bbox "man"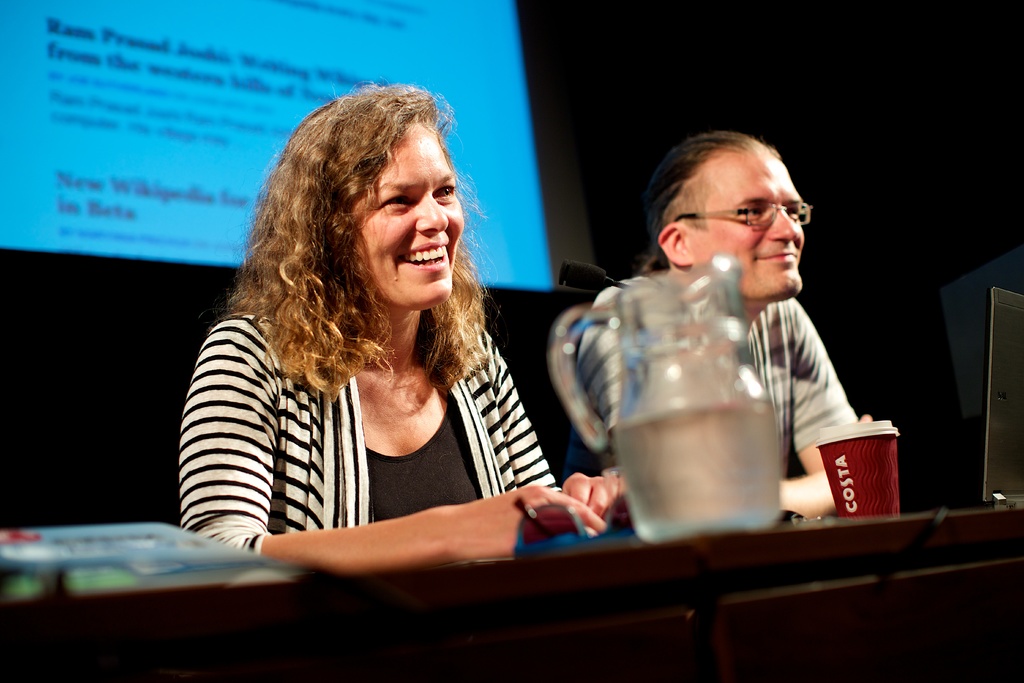
585/134/890/523
